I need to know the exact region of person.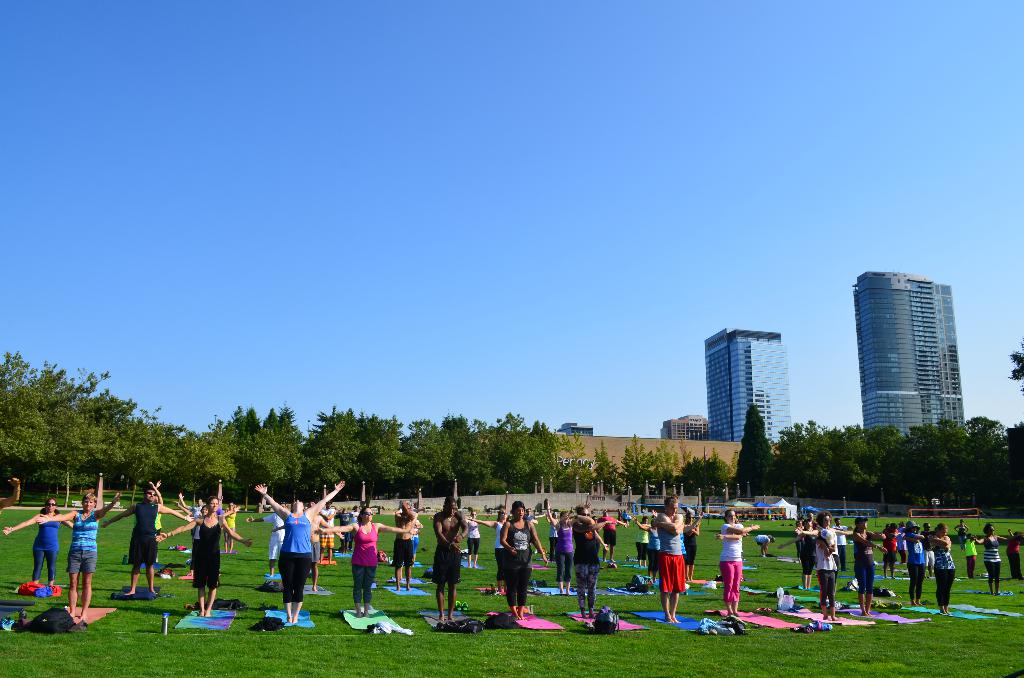
Region: [x1=328, y1=503, x2=408, y2=618].
